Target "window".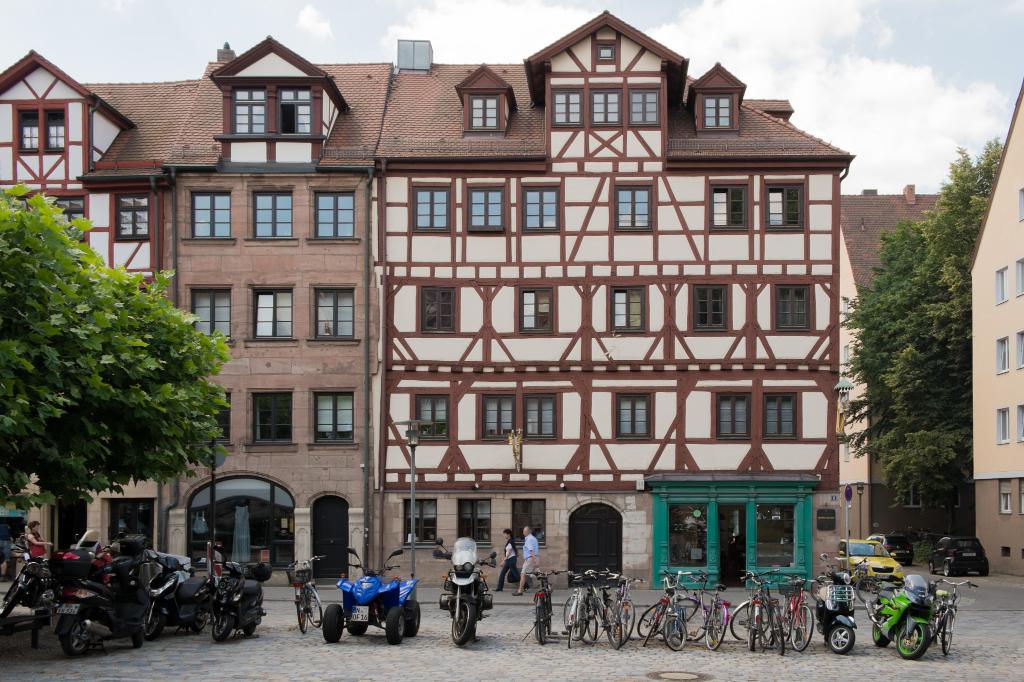
Target region: <bbox>518, 188, 561, 230</bbox>.
